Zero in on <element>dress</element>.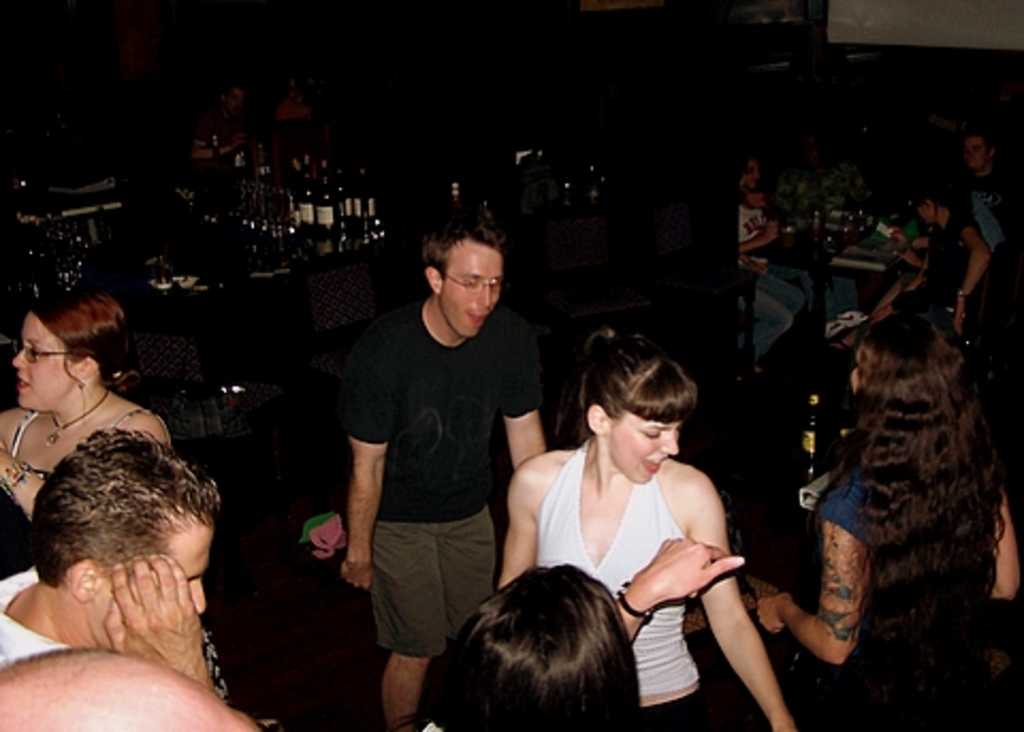
Zeroed in: [538, 448, 759, 668].
